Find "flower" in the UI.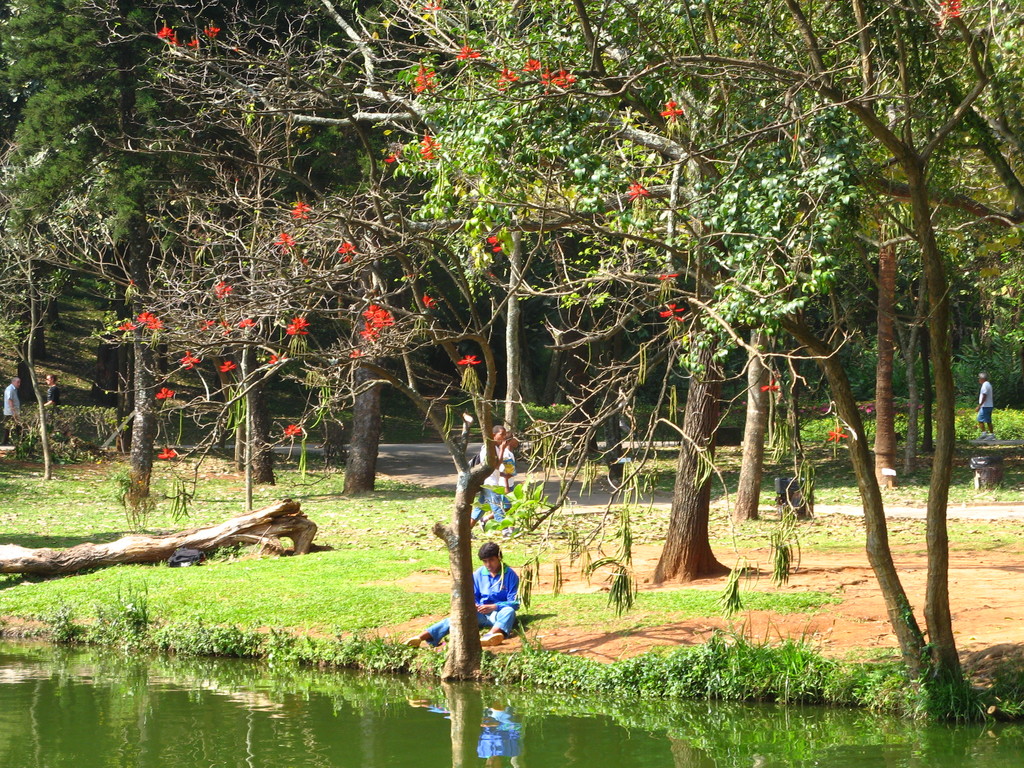
UI element at pyautogui.locateOnScreen(238, 316, 255, 332).
